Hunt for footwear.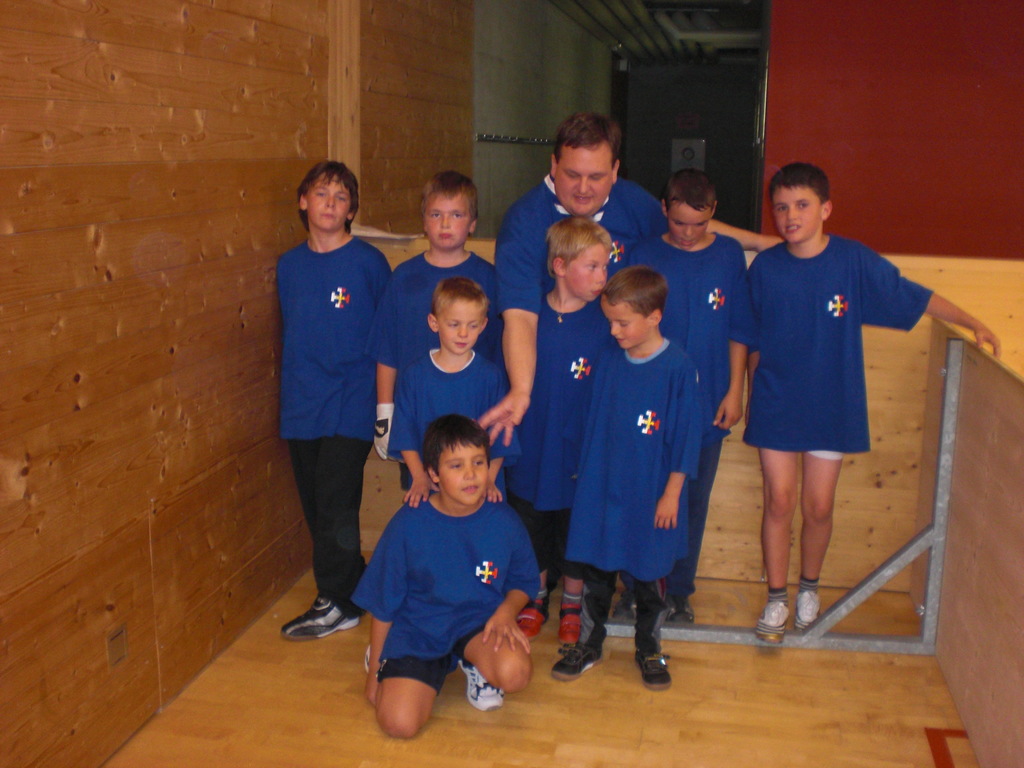
Hunted down at pyautogui.locateOnScreen(557, 601, 579, 648).
